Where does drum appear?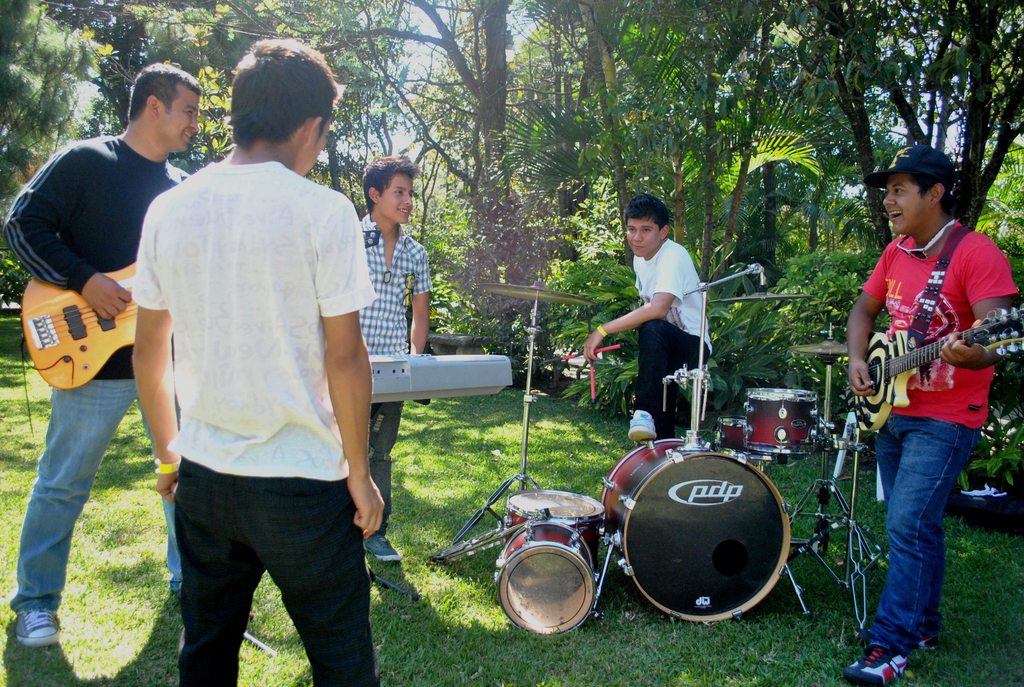
Appears at detection(493, 511, 603, 631).
